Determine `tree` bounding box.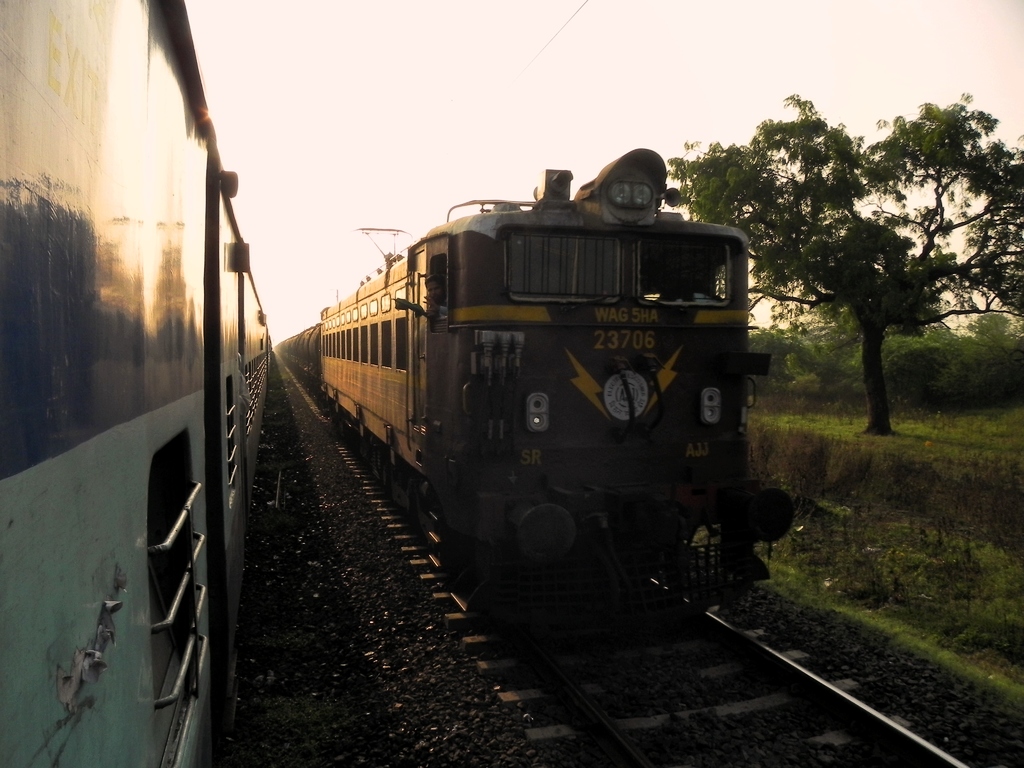
Determined: left=664, top=90, right=1023, bottom=435.
